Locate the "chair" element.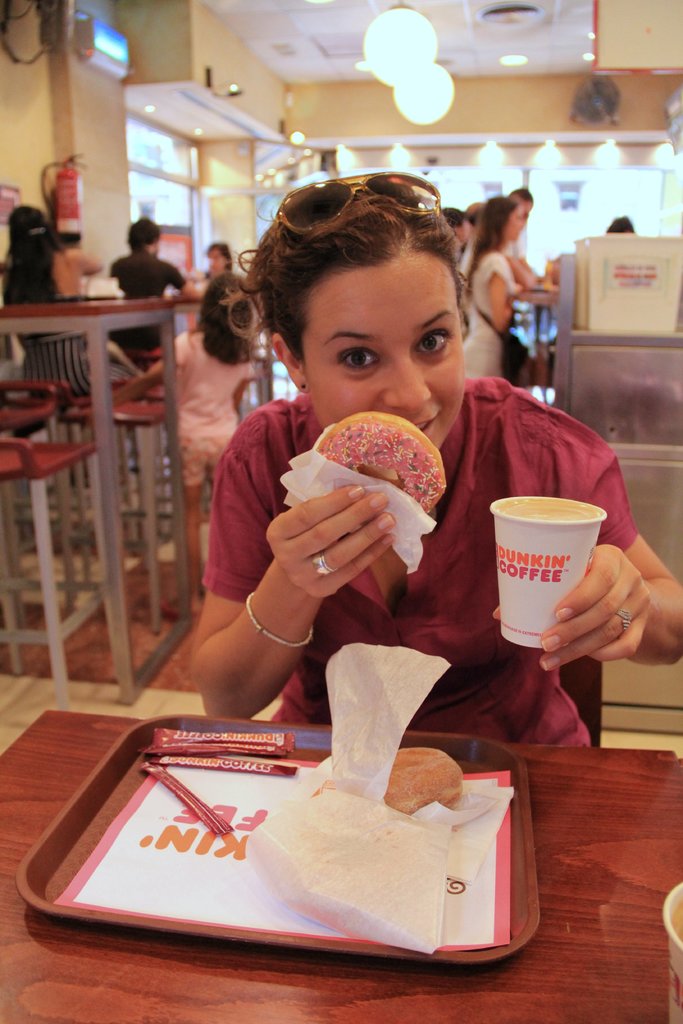
Element bbox: box(54, 357, 173, 634).
